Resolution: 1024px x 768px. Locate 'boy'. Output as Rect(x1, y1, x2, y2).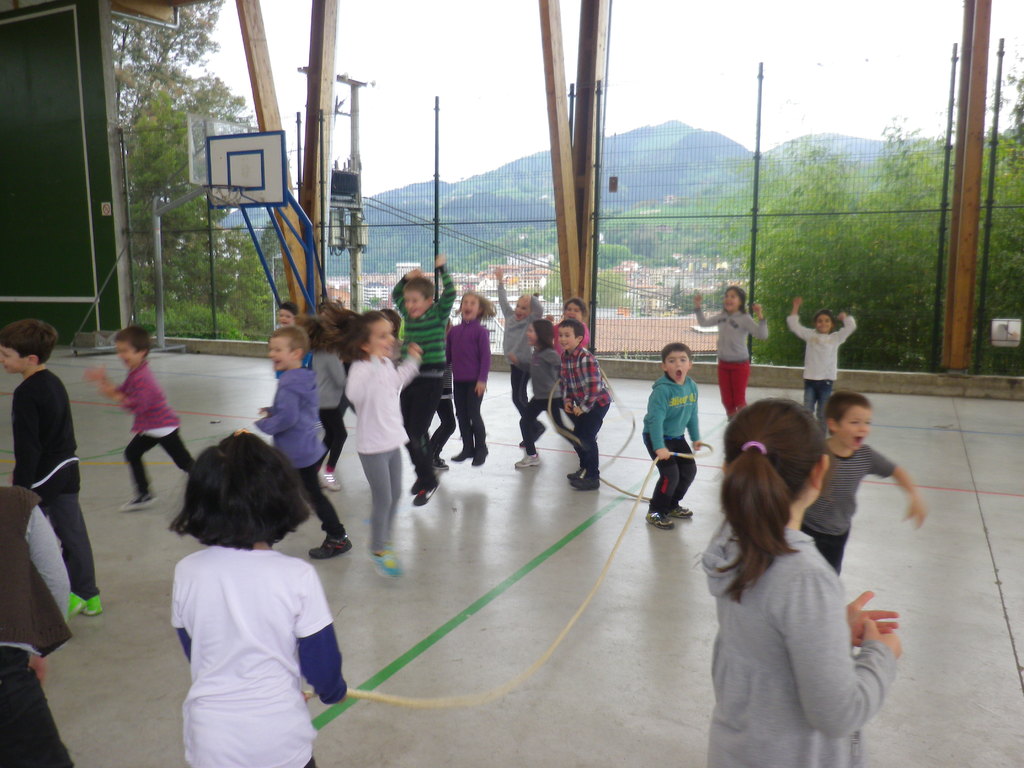
Rect(558, 319, 611, 490).
